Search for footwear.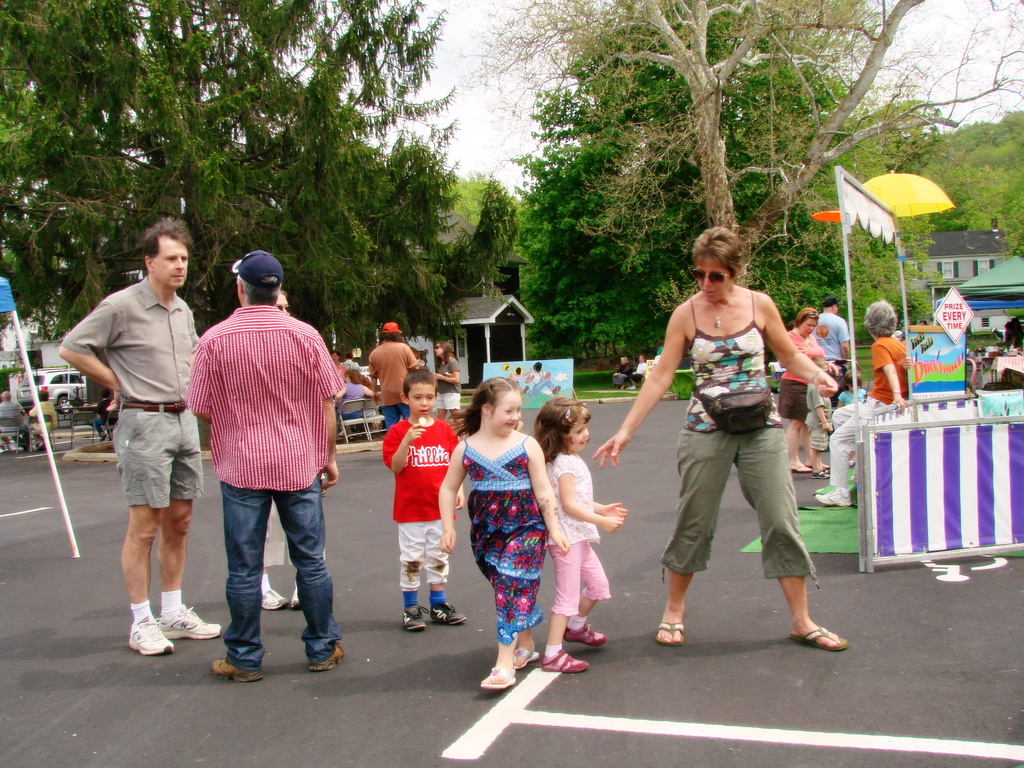
Found at region(214, 660, 267, 688).
